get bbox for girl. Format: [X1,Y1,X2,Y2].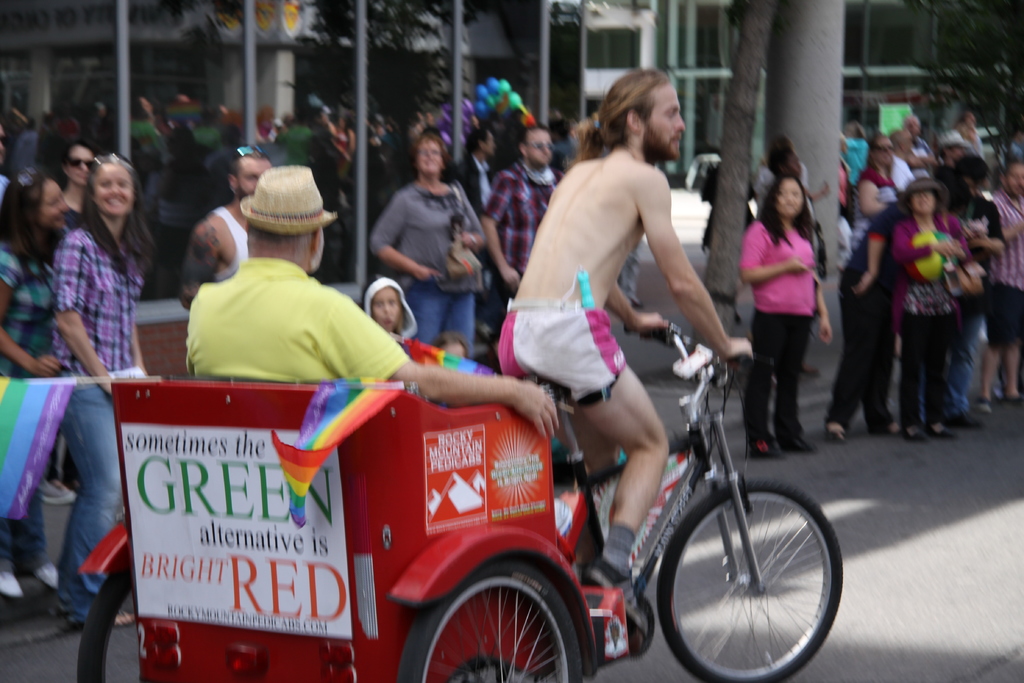
[736,165,830,448].
